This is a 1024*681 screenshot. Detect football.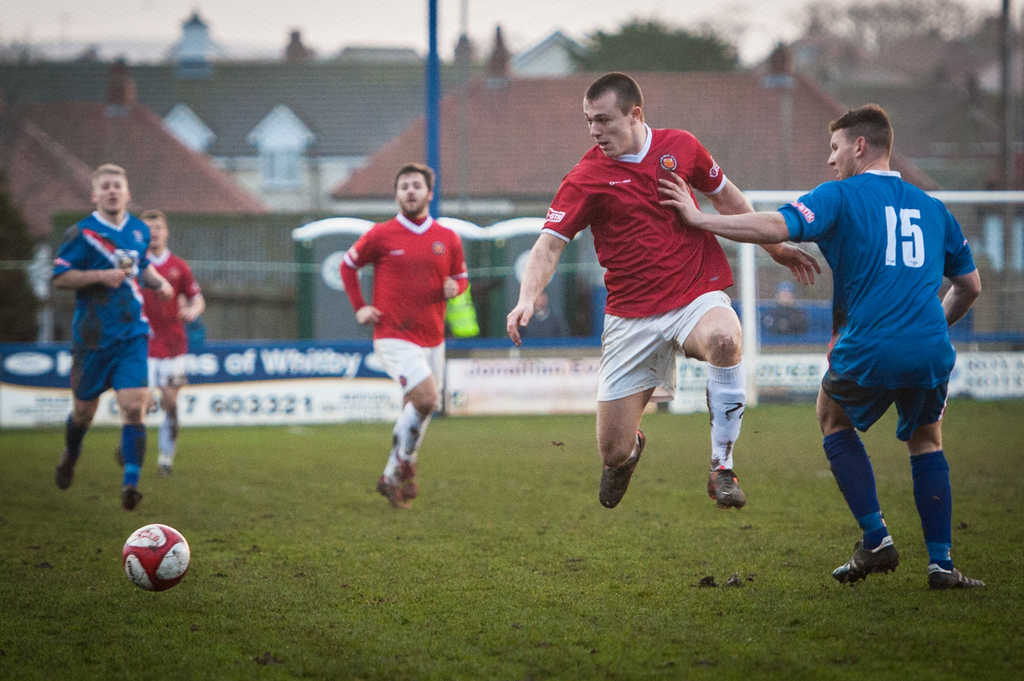
select_region(124, 522, 192, 589).
